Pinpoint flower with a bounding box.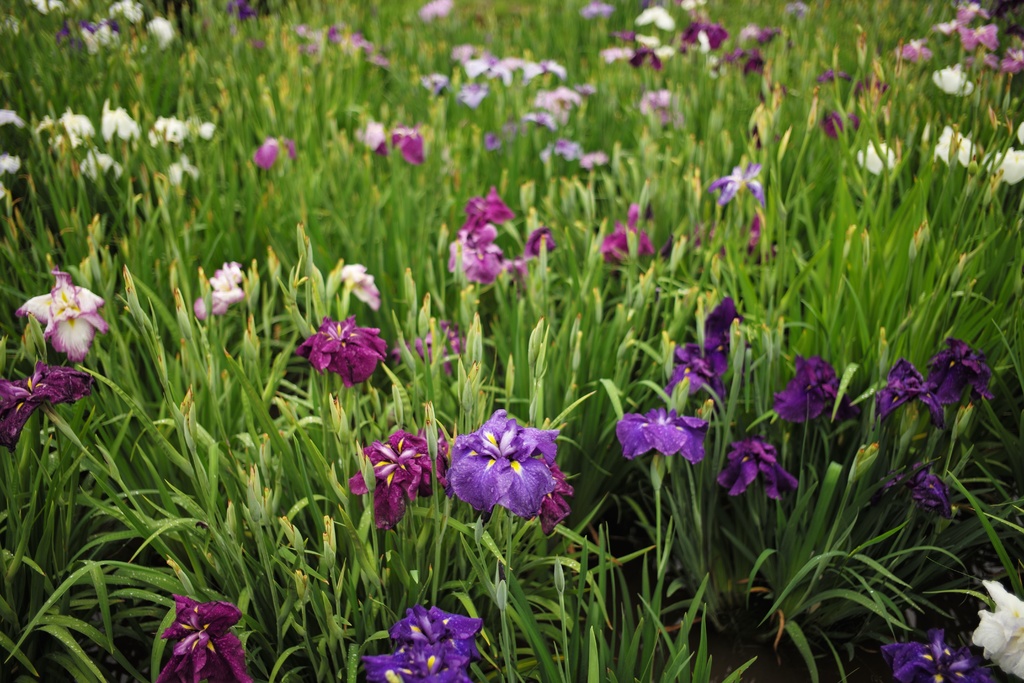
region(539, 135, 584, 165).
